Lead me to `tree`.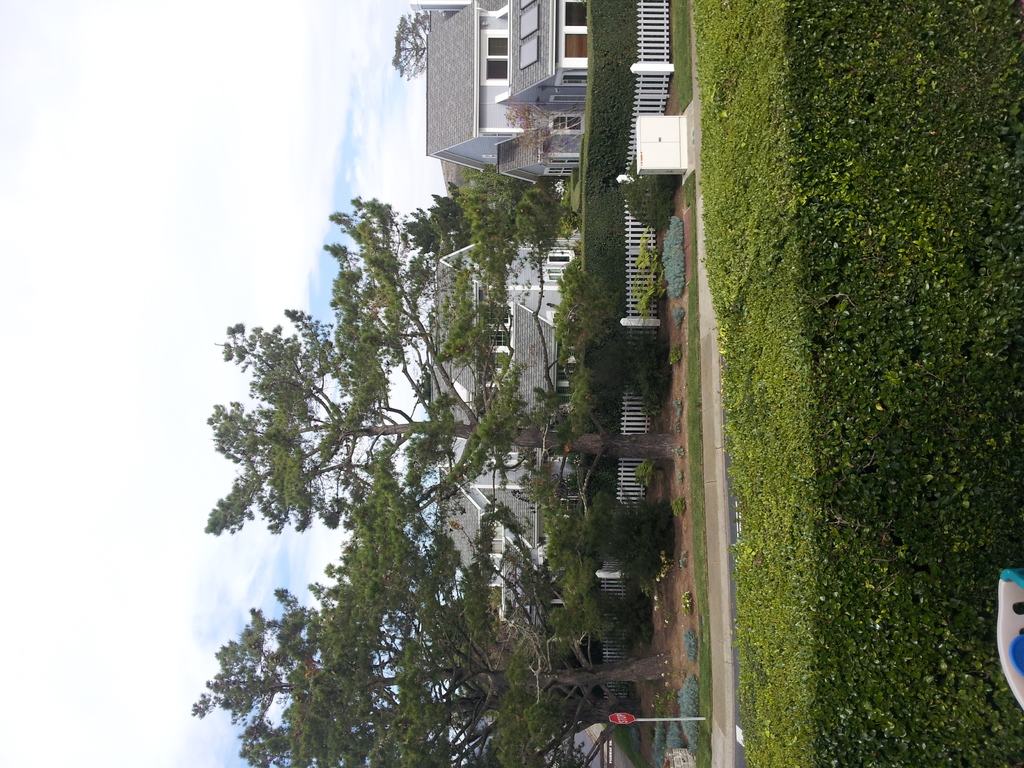
Lead to <region>390, 11, 429, 81</region>.
